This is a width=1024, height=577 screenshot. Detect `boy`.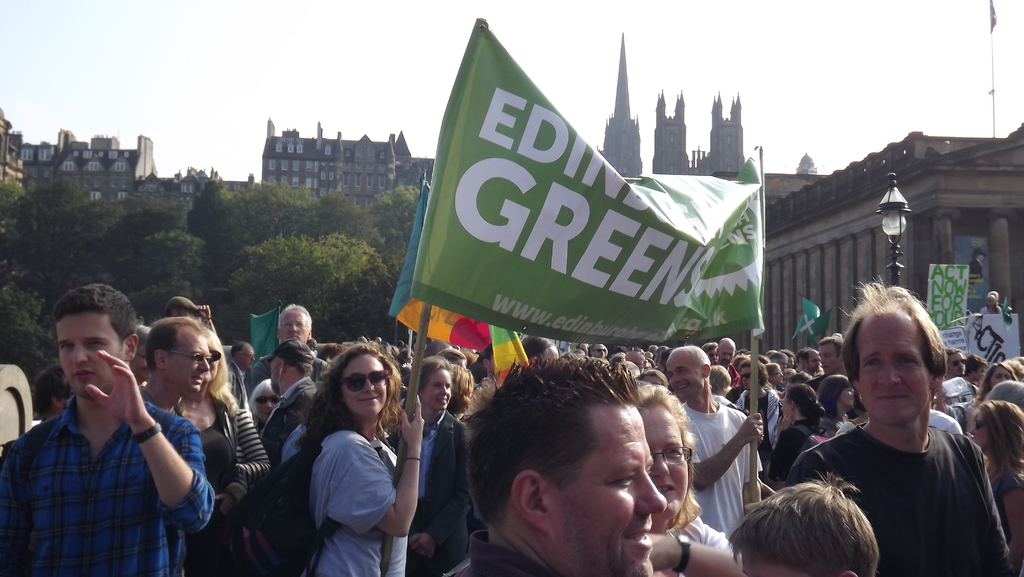
(725,474,882,574).
